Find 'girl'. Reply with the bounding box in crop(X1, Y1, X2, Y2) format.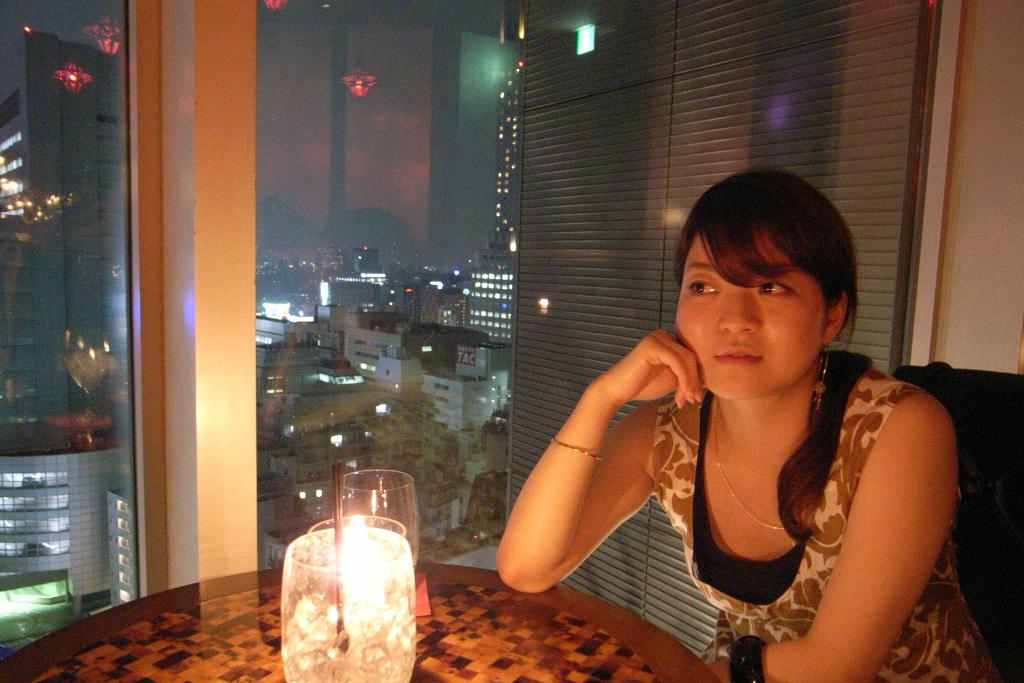
crop(497, 168, 1000, 682).
